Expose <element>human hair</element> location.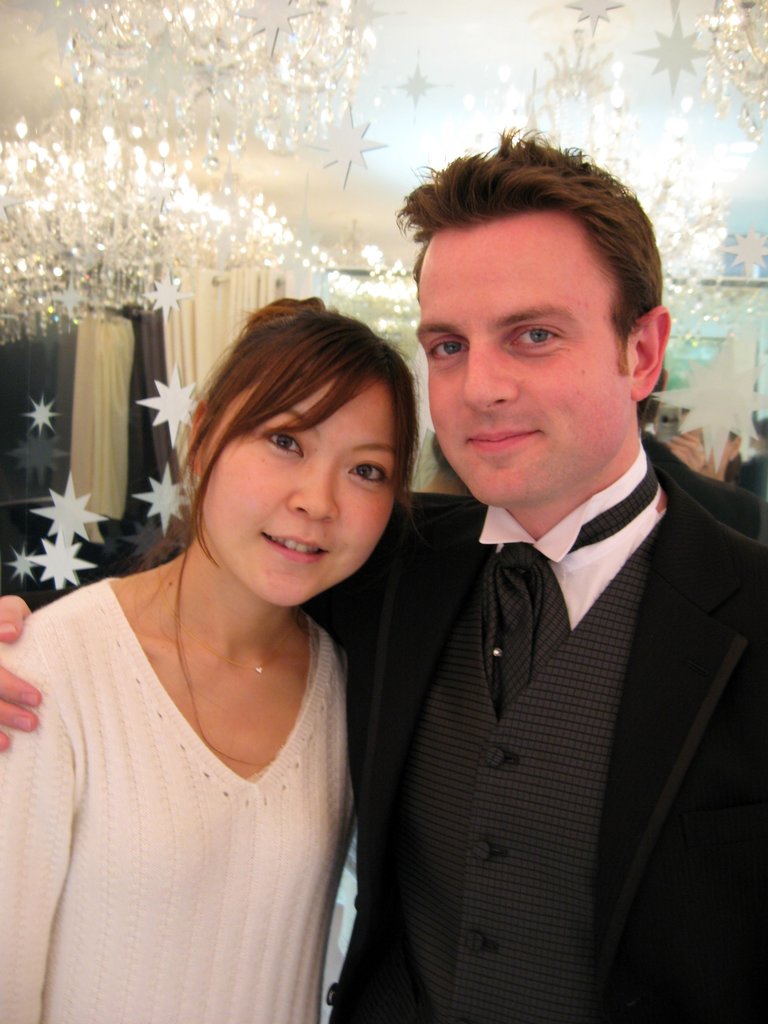
Exposed at BBox(152, 286, 433, 568).
